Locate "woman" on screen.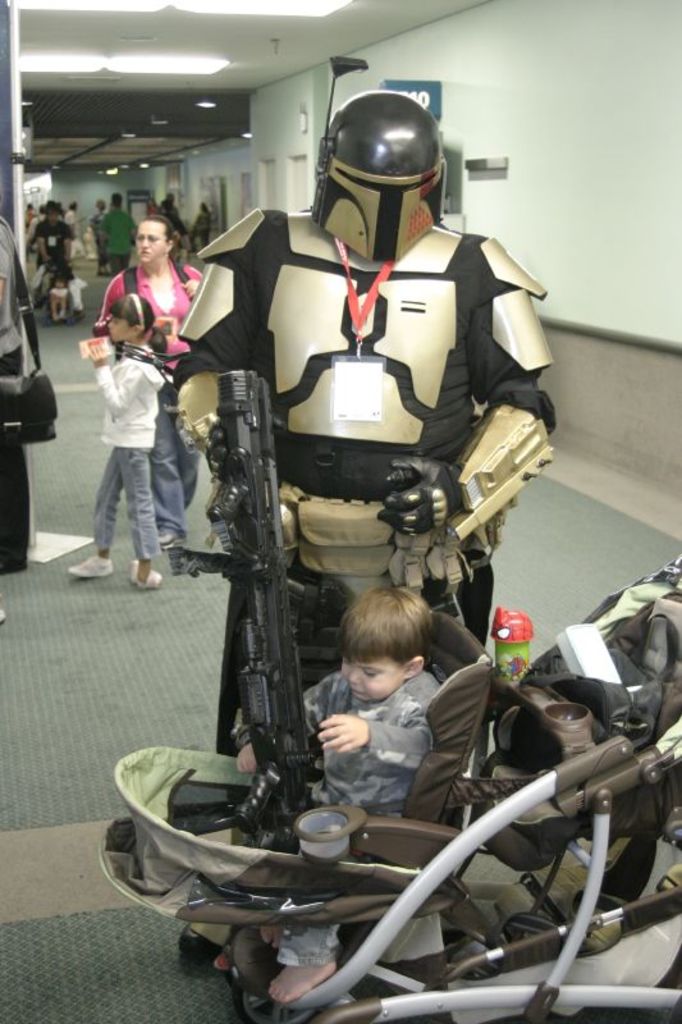
On screen at (x1=97, y1=216, x2=201, y2=545).
